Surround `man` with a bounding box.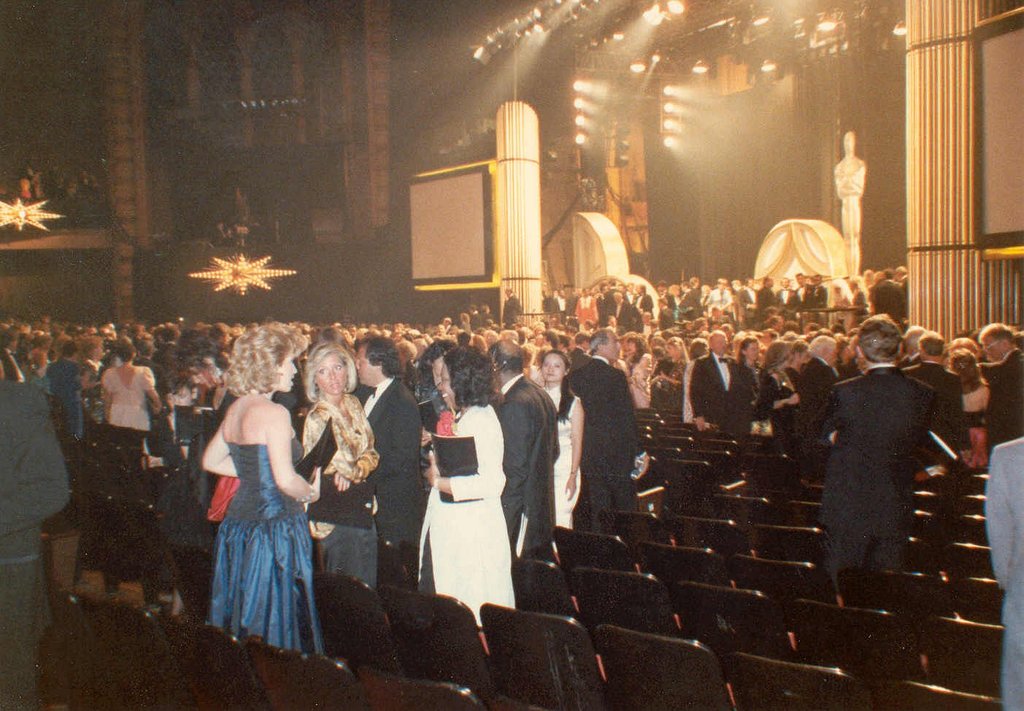
(979, 320, 1023, 458).
